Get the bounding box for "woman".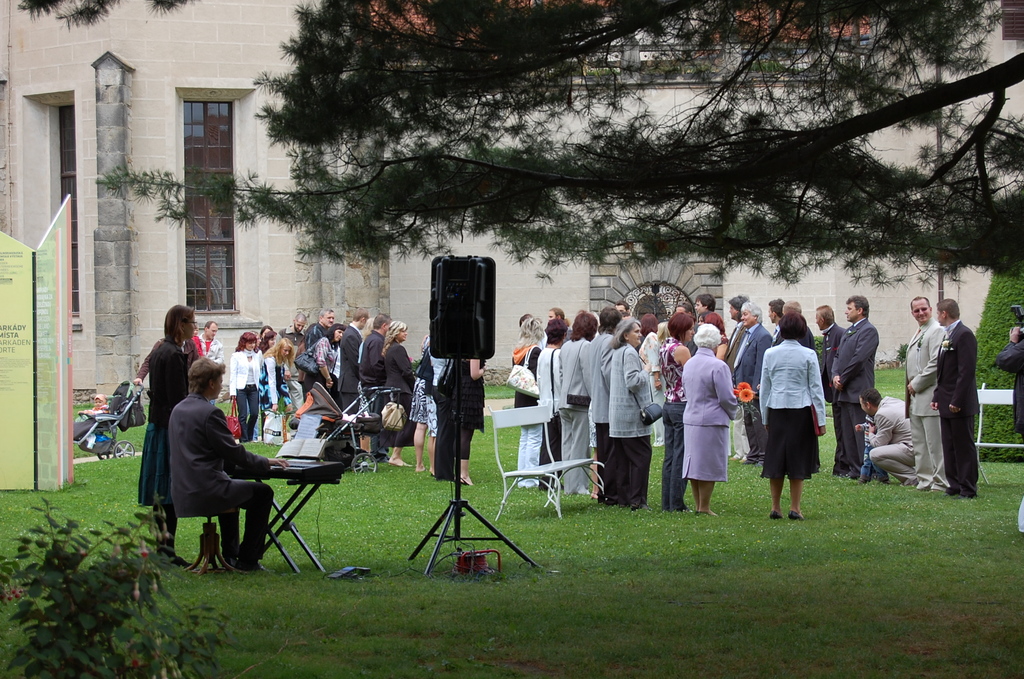
detection(300, 326, 348, 418).
